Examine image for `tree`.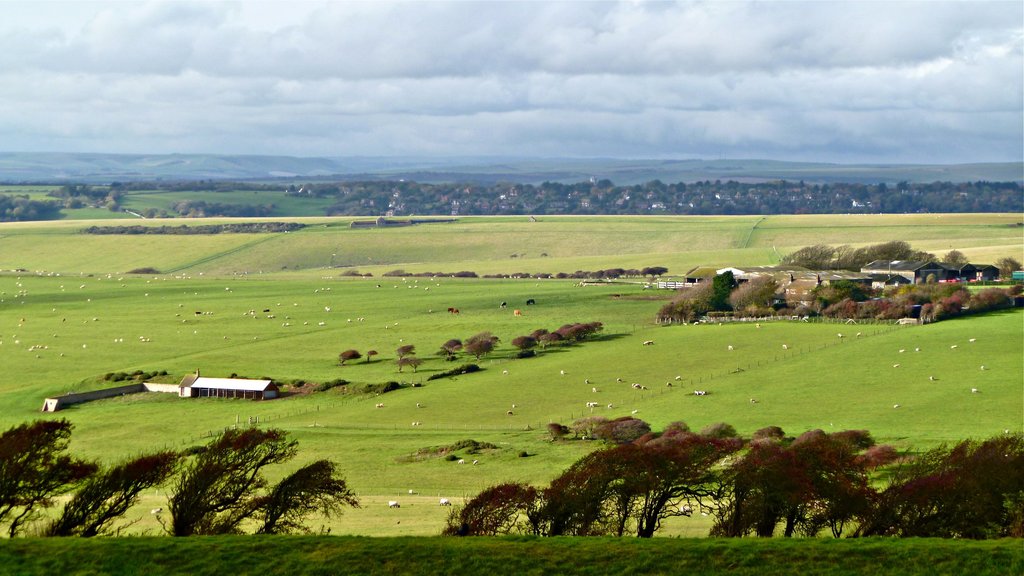
Examination result: [x1=148, y1=427, x2=298, y2=543].
